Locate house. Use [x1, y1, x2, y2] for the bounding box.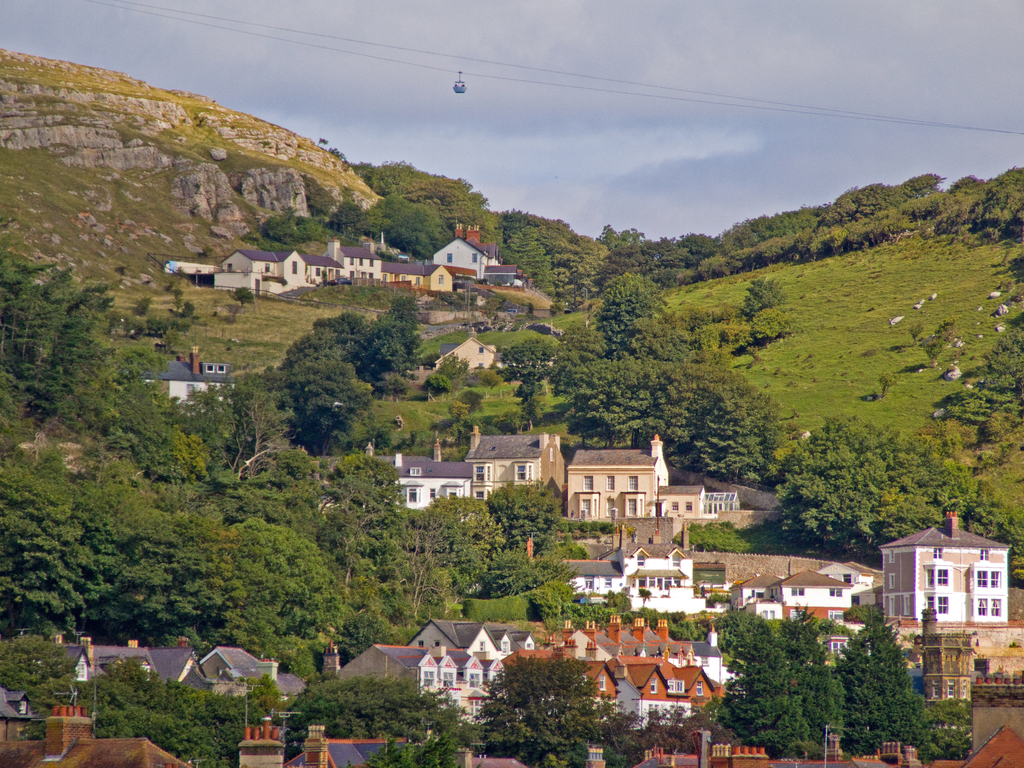
[0, 640, 96, 734].
